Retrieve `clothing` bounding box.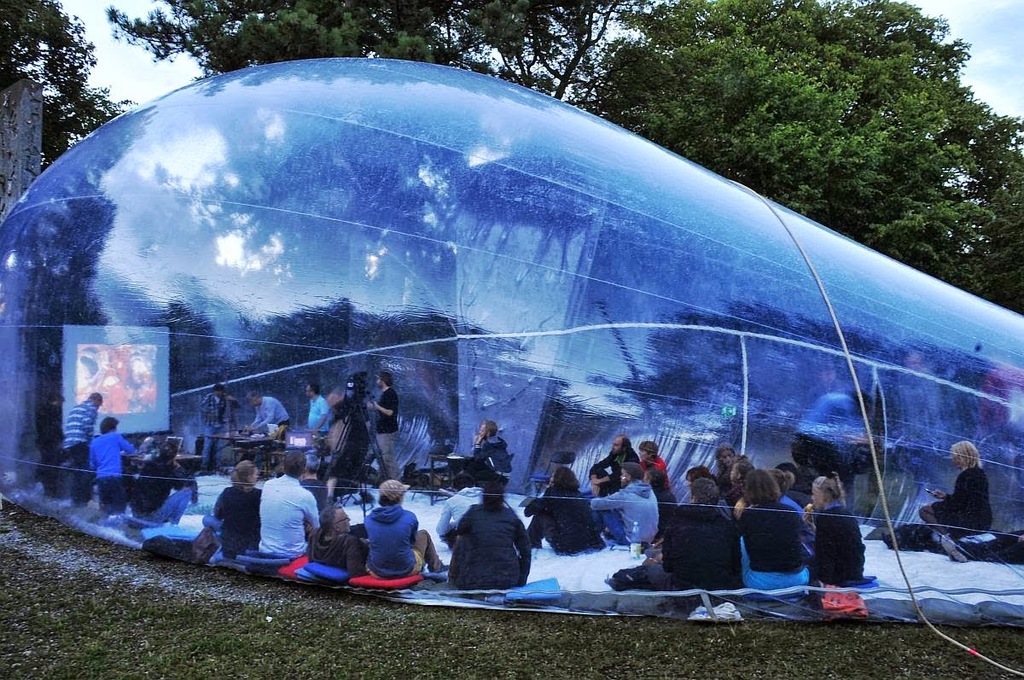
Bounding box: [left=91, top=431, right=143, bottom=469].
